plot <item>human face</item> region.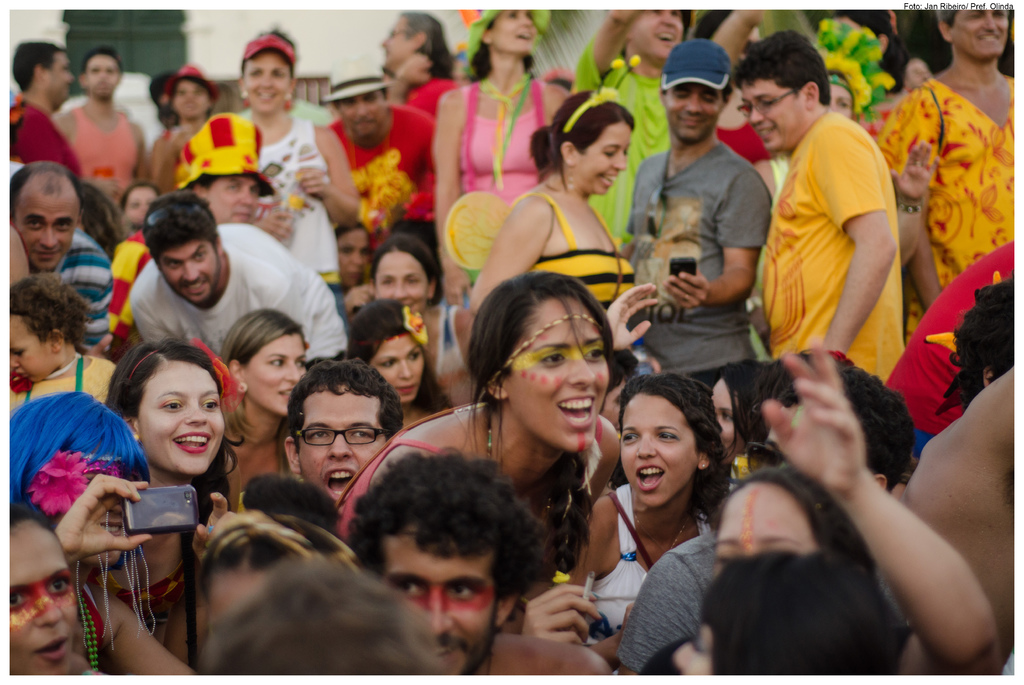
Plotted at locate(339, 229, 368, 288).
